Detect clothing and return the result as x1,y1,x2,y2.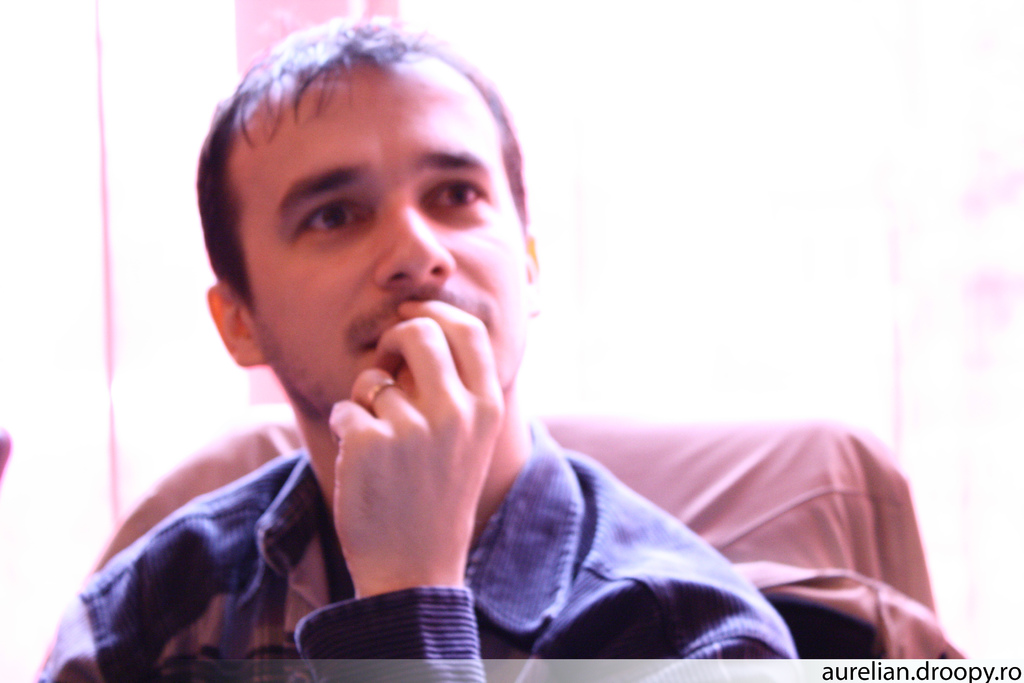
31,441,806,680.
